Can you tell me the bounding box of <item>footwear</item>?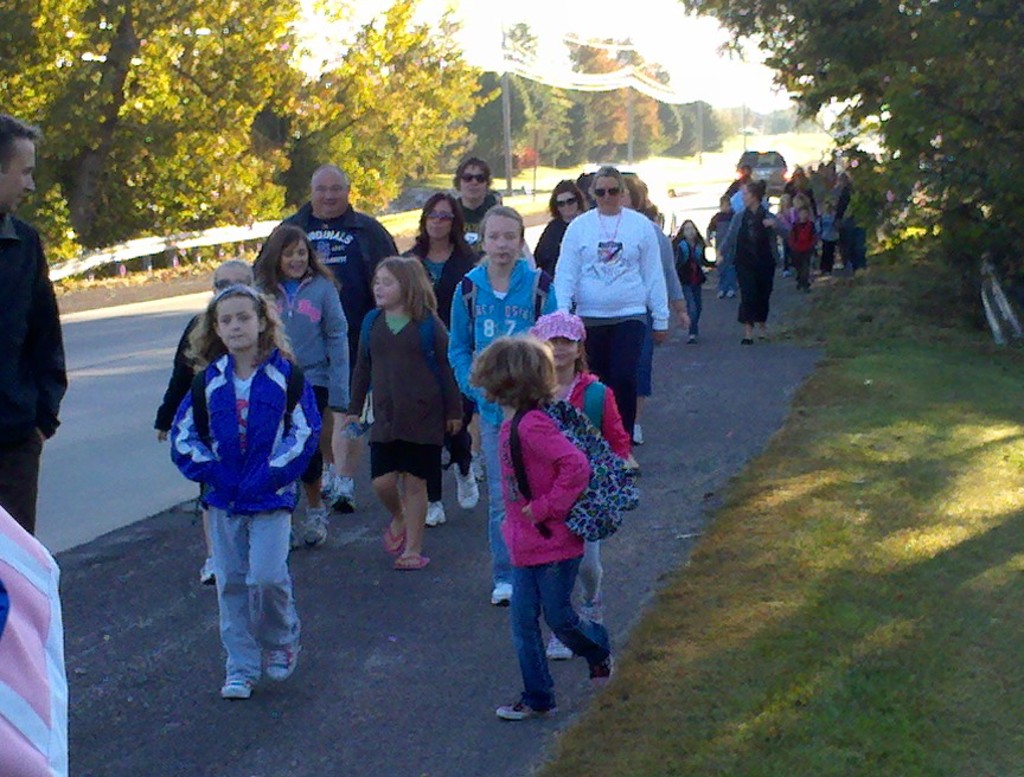
454, 462, 476, 505.
